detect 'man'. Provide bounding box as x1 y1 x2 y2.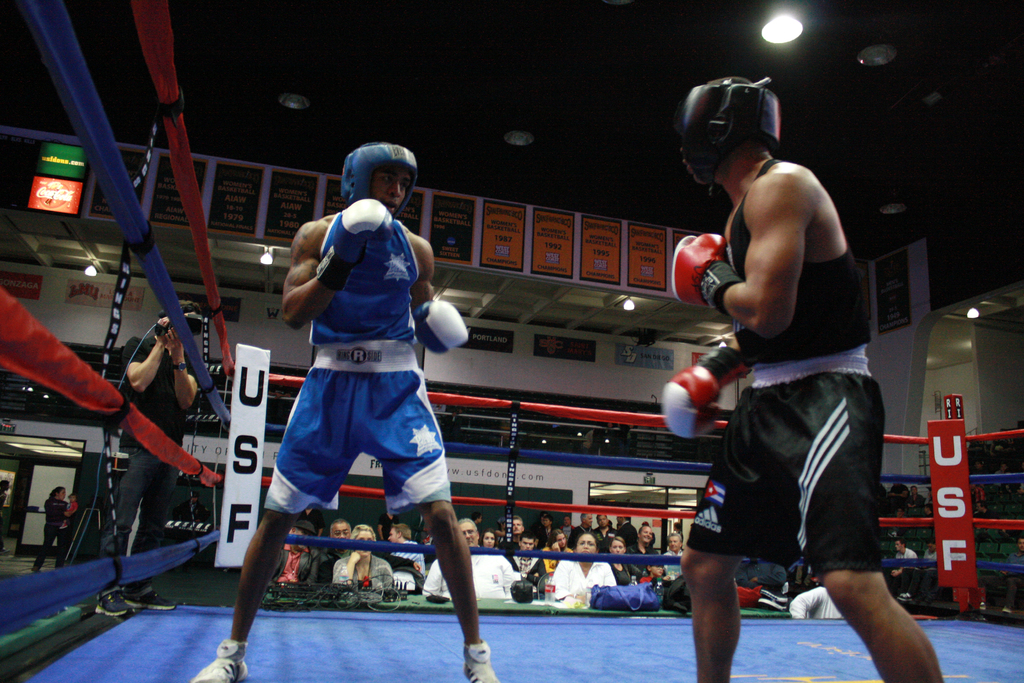
895 539 915 554.
